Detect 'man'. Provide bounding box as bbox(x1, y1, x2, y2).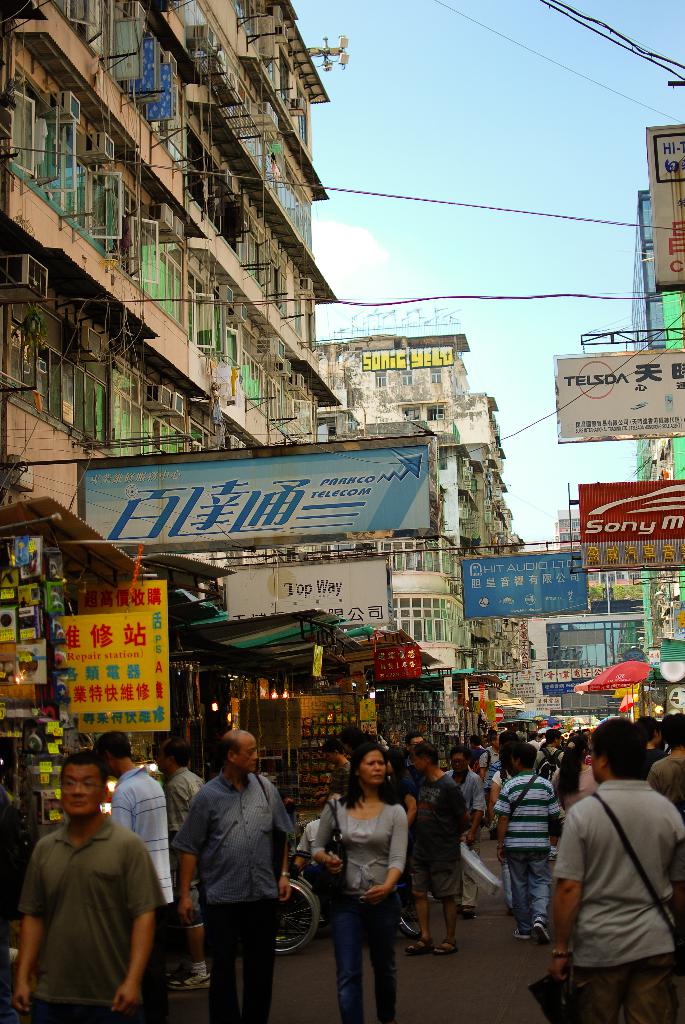
bbox(403, 731, 422, 780).
